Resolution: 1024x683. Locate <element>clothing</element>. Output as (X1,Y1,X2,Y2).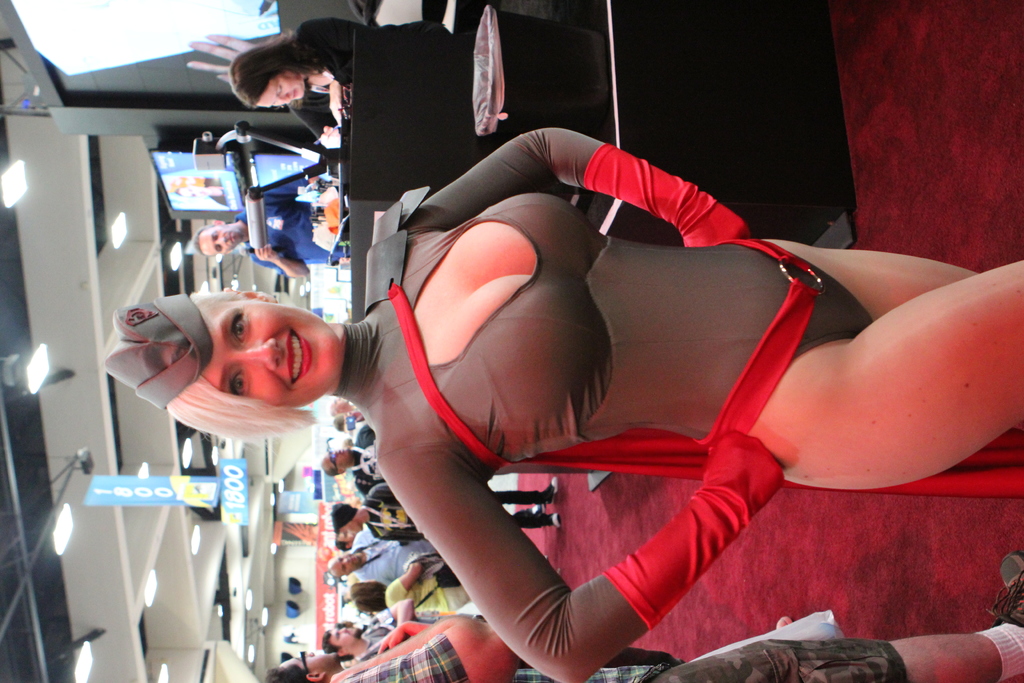
(324,122,876,638).
